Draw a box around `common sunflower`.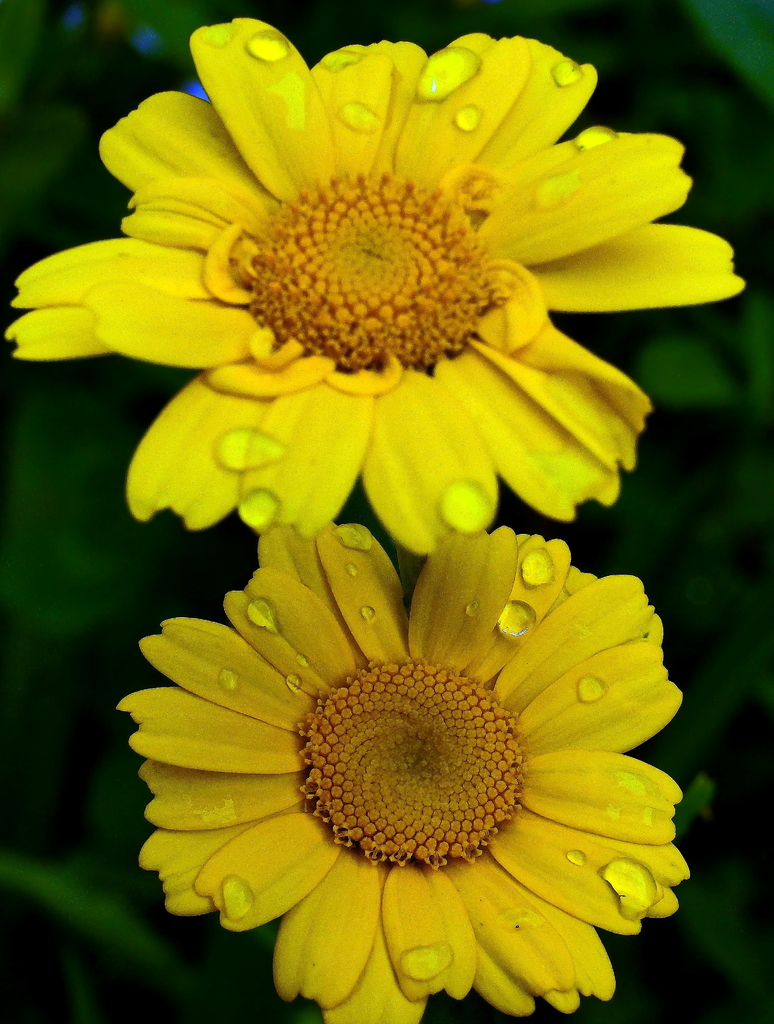
x1=118 y1=535 x2=675 y2=1023.
